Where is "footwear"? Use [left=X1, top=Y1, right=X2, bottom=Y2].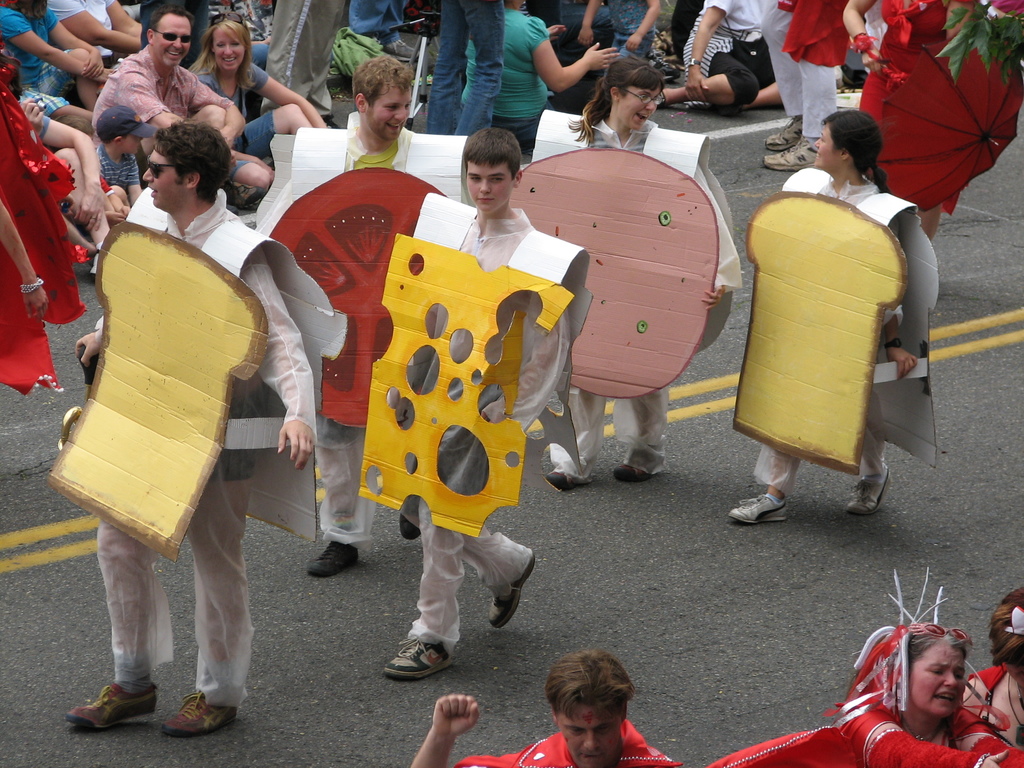
[left=308, top=541, right=358, bottom=575].
